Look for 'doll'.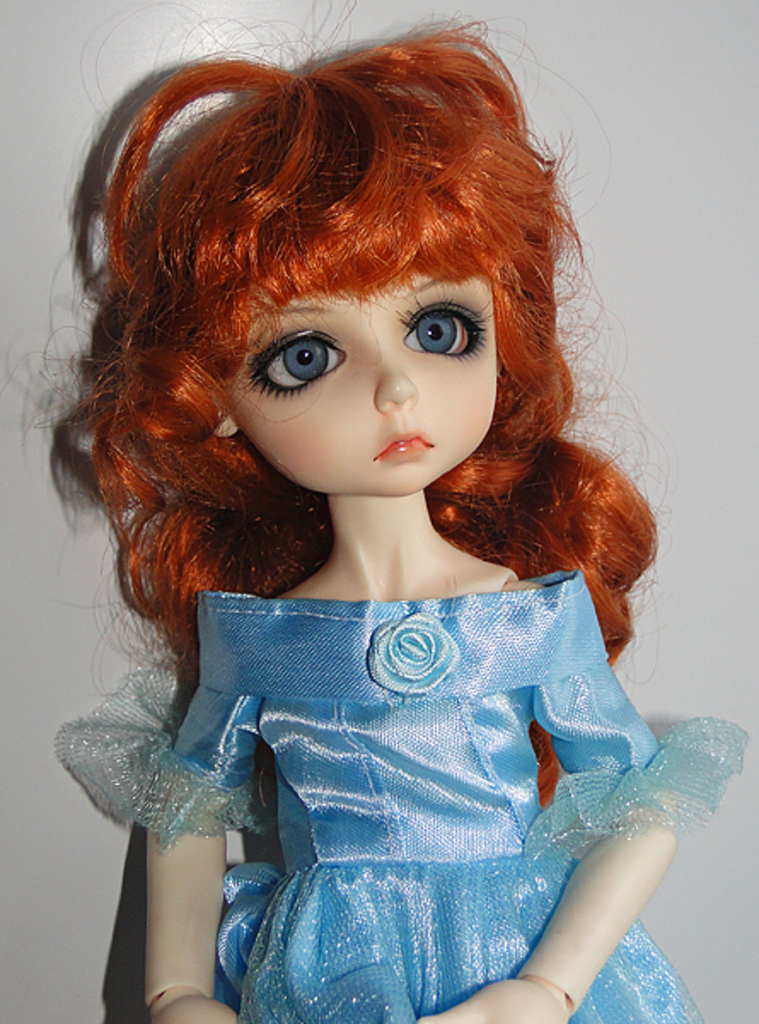
Found: left=2, top=0, right=750, bottom=1022.
